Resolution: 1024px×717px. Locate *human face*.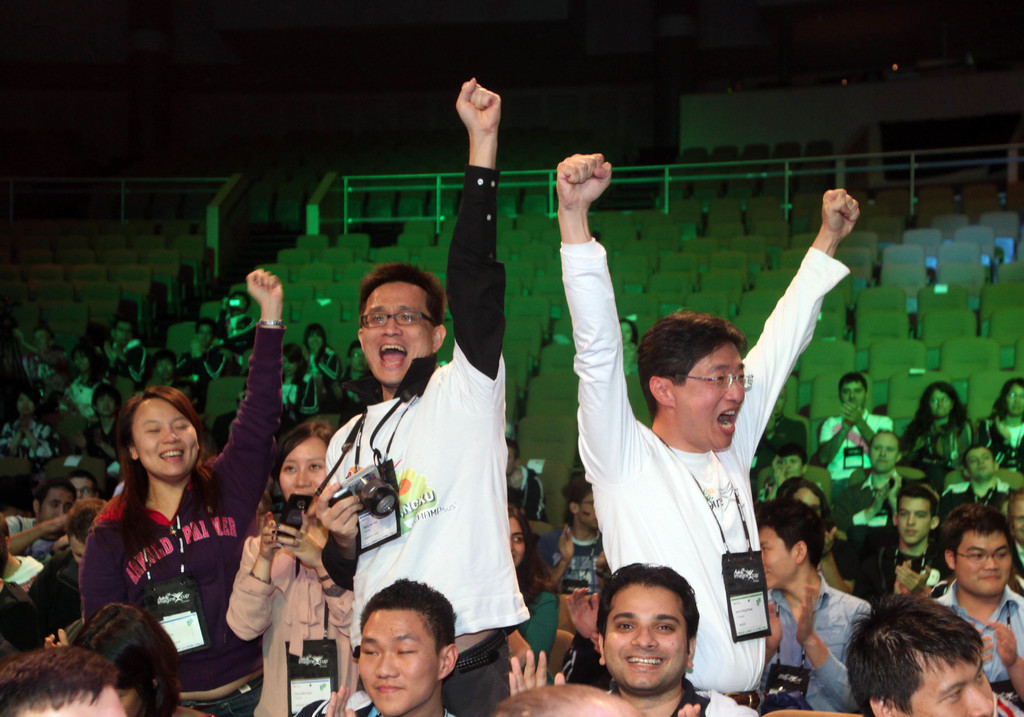
bbox=[503, 446, 516, 475].
